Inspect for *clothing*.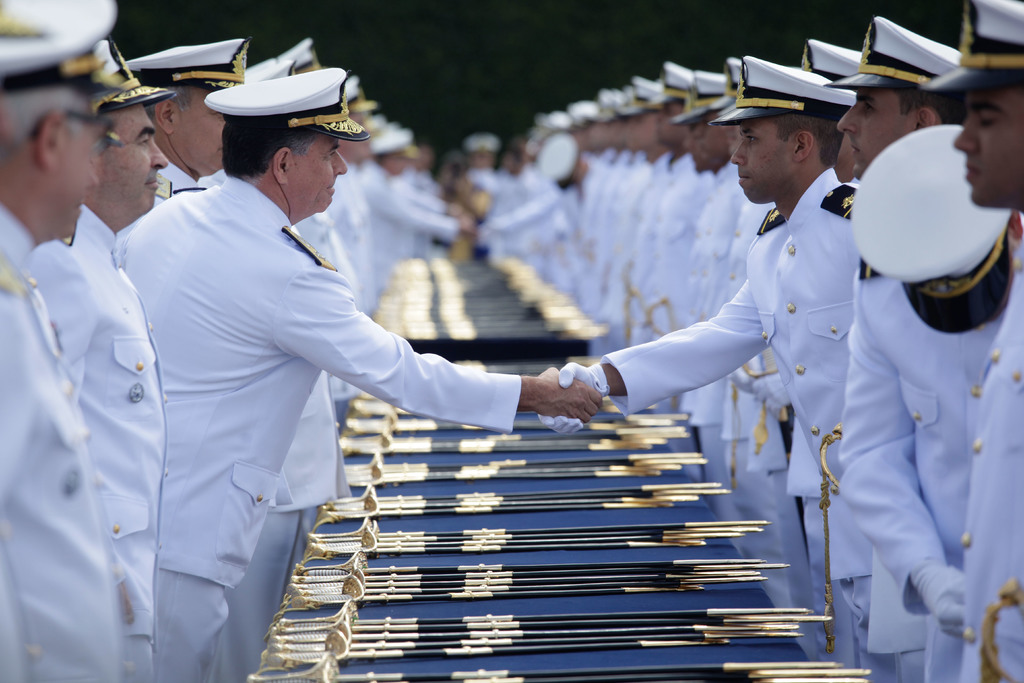
Inspection: detection(604, 168, 860, 634).
